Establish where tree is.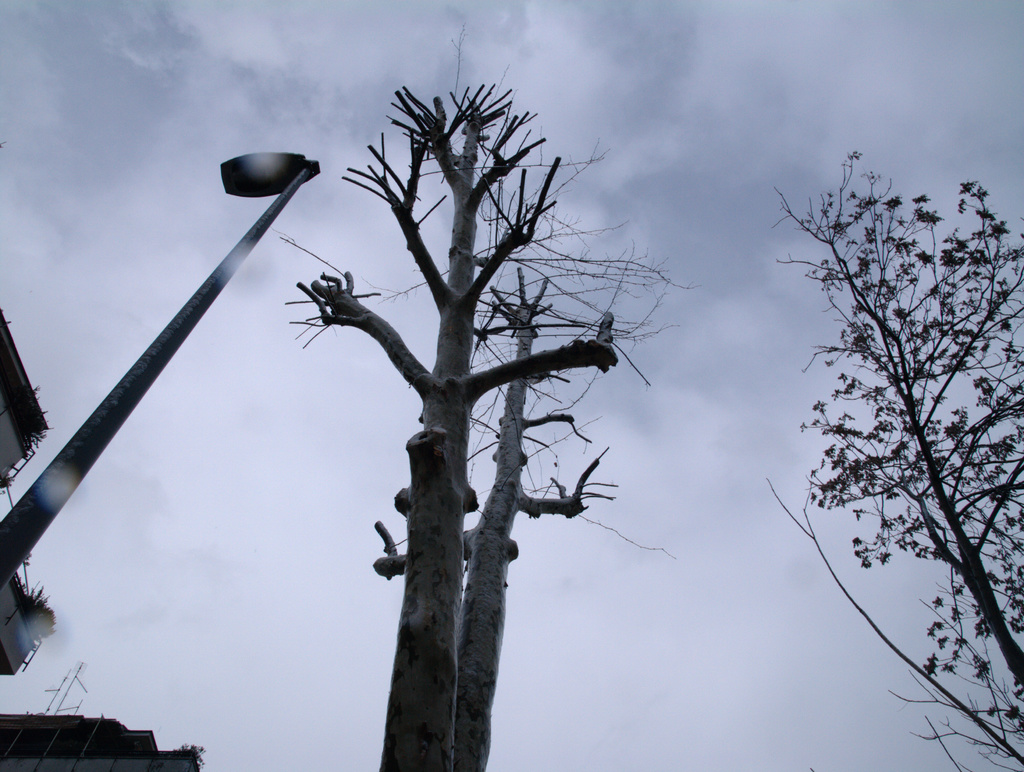
Established at rect(280, 26, 710, 771).
